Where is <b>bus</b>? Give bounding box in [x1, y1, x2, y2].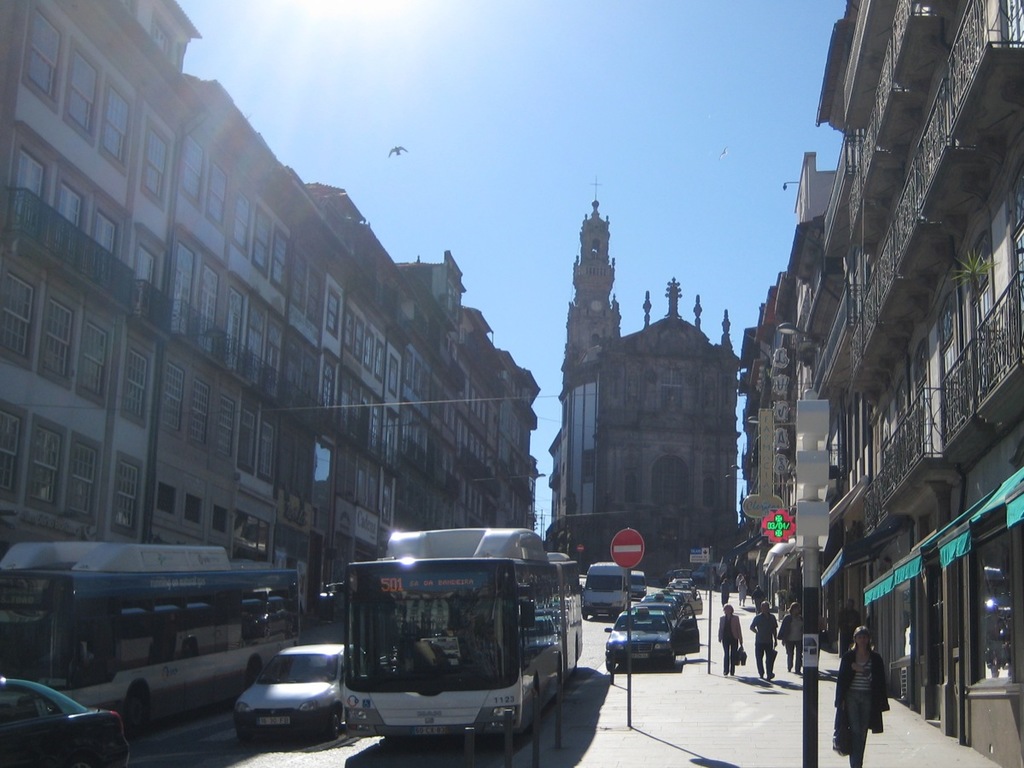
[541, 550, 585, 676].
